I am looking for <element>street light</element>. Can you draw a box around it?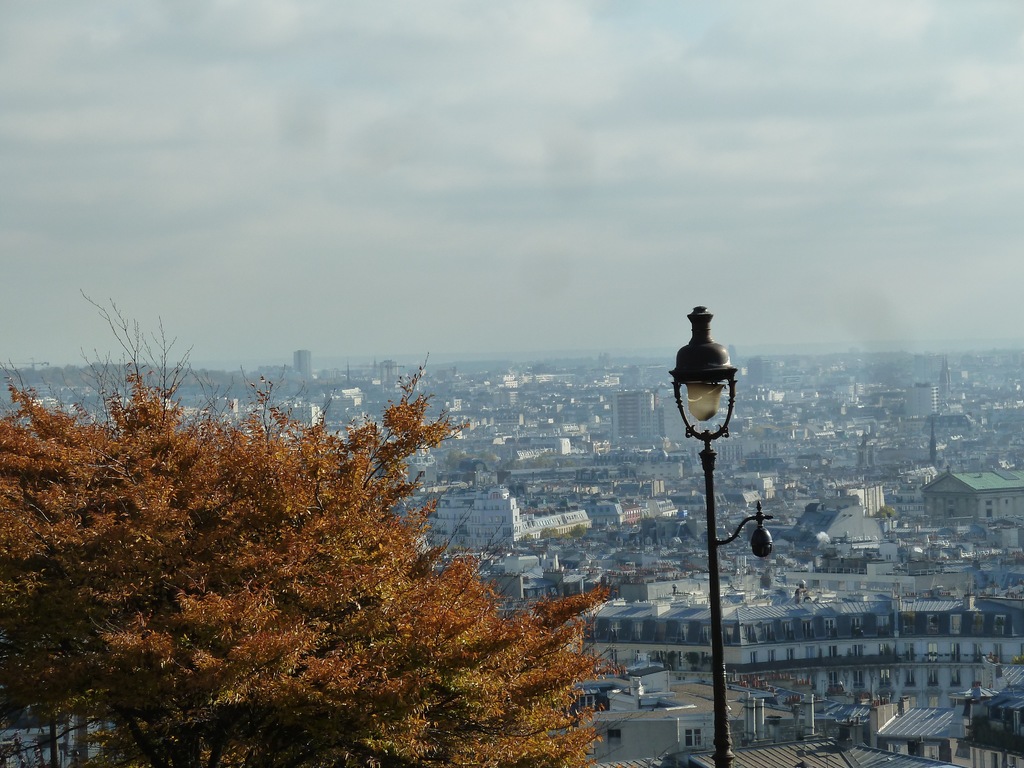
Sure, the bounding box is {"x1": 664, "y1": 303, "x2": 744, "y2": 767}.
